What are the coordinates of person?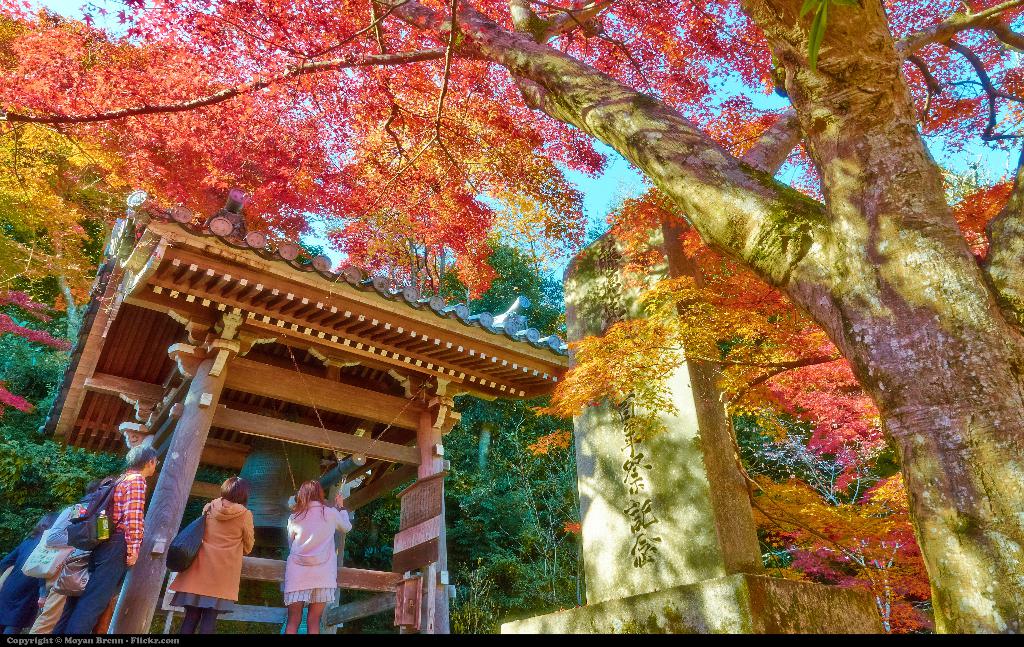
left=0, top=511, right=58, bottom=633.
